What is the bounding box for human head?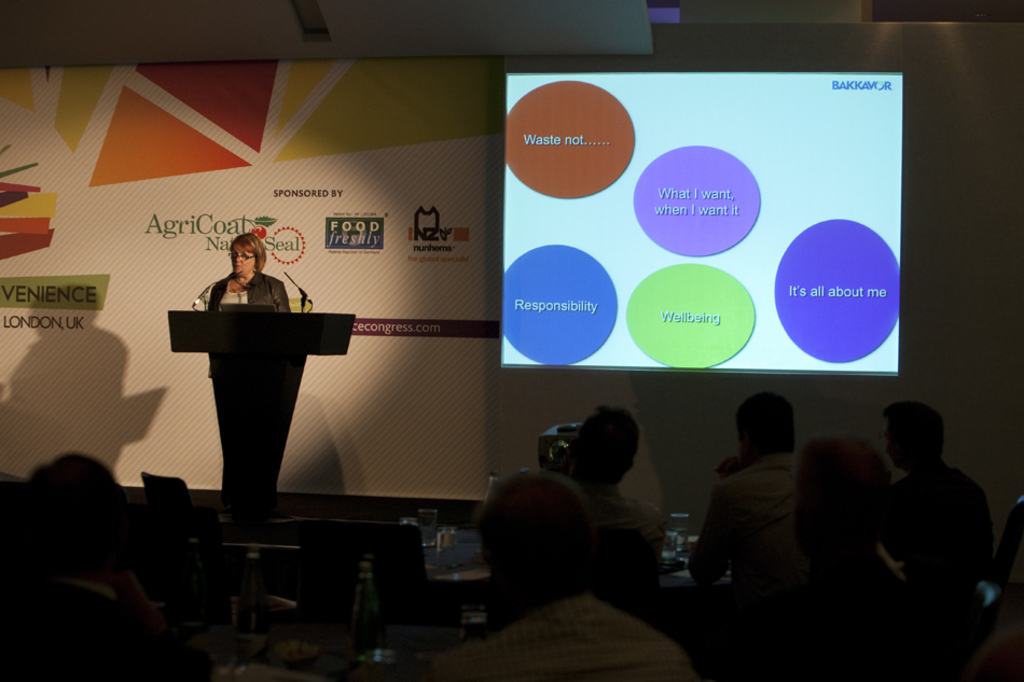
734/391/799/458.
